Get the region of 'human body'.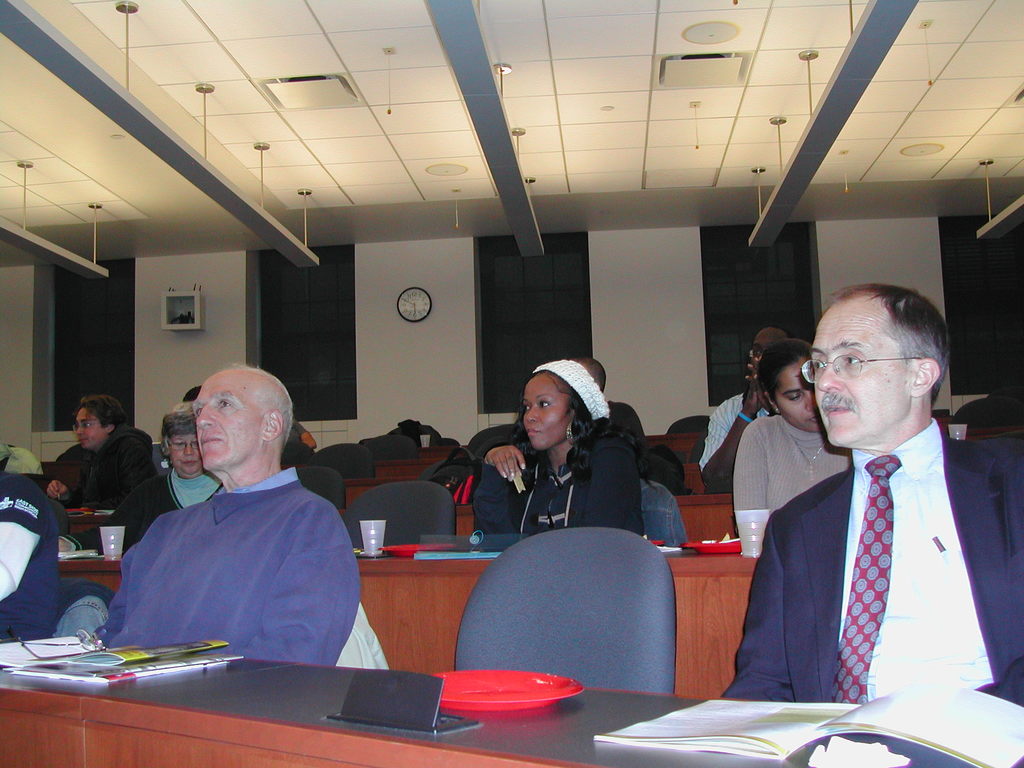
{"left": 47, "top": 426, "right": 161, "bottom": 512}.
